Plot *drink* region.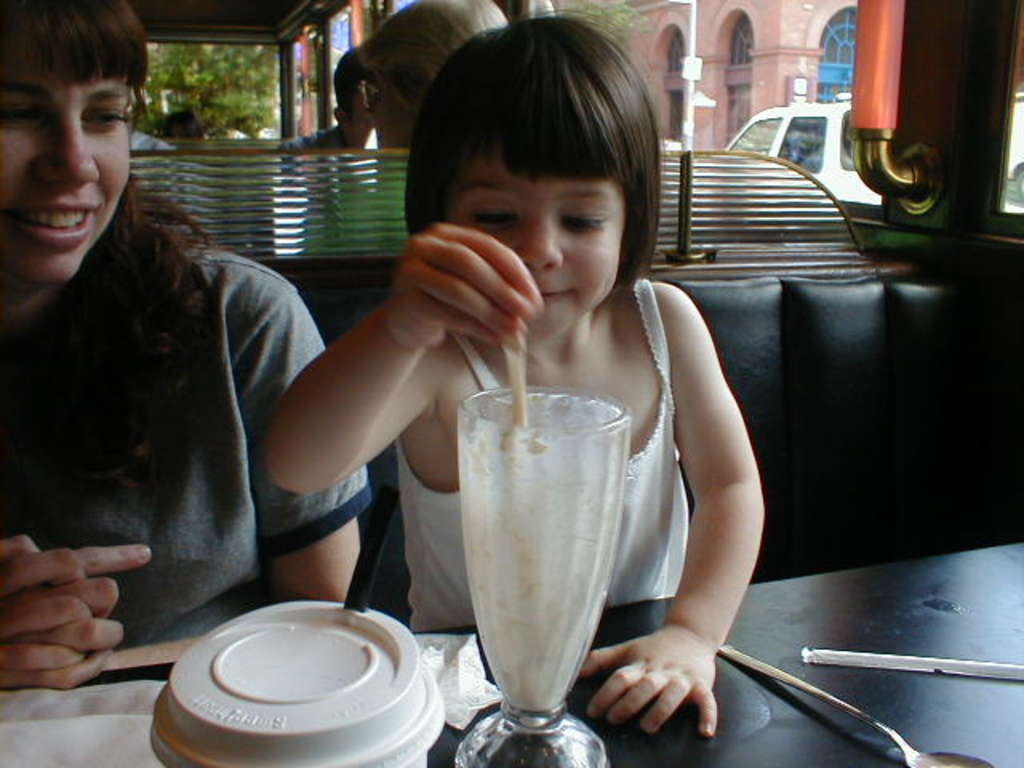
Plotted at crop(458, 386, 650, 747).
